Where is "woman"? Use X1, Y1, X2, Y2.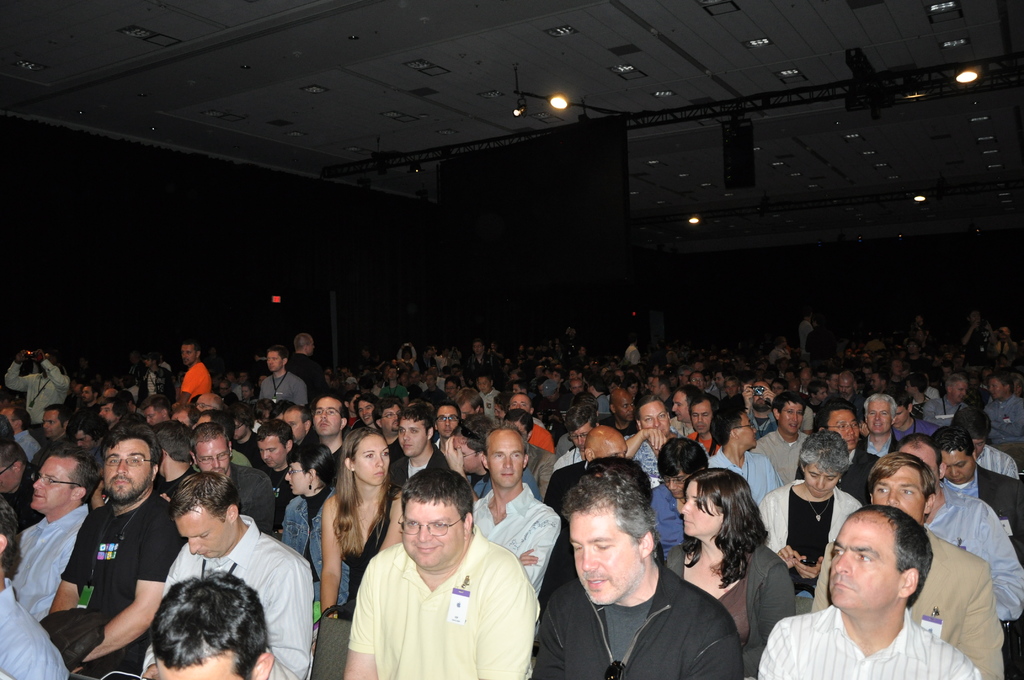
280, 438, 349, 649.
